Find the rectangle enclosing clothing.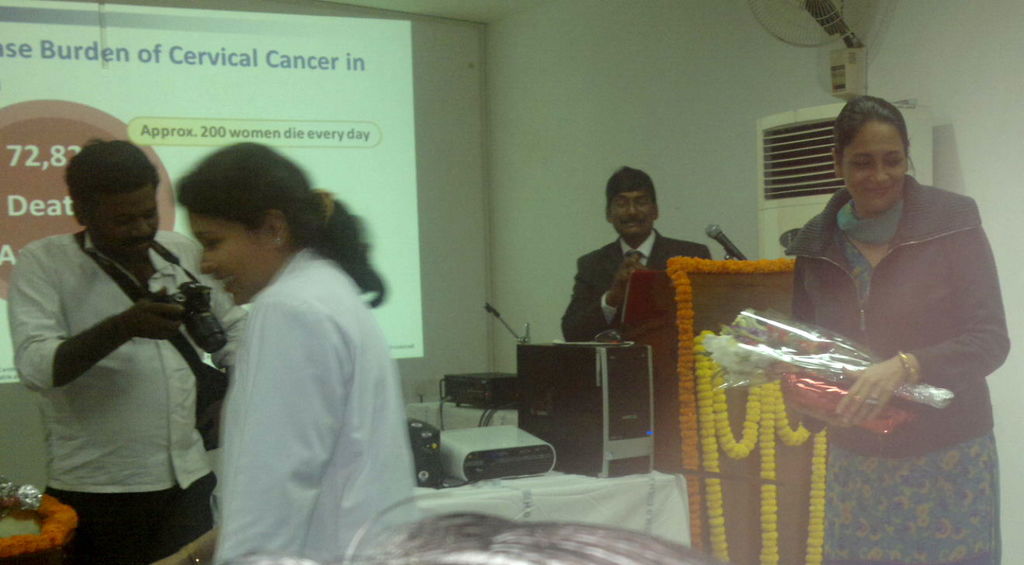
pyautogui.locateOnScreen(560, 218, 718, 353).
